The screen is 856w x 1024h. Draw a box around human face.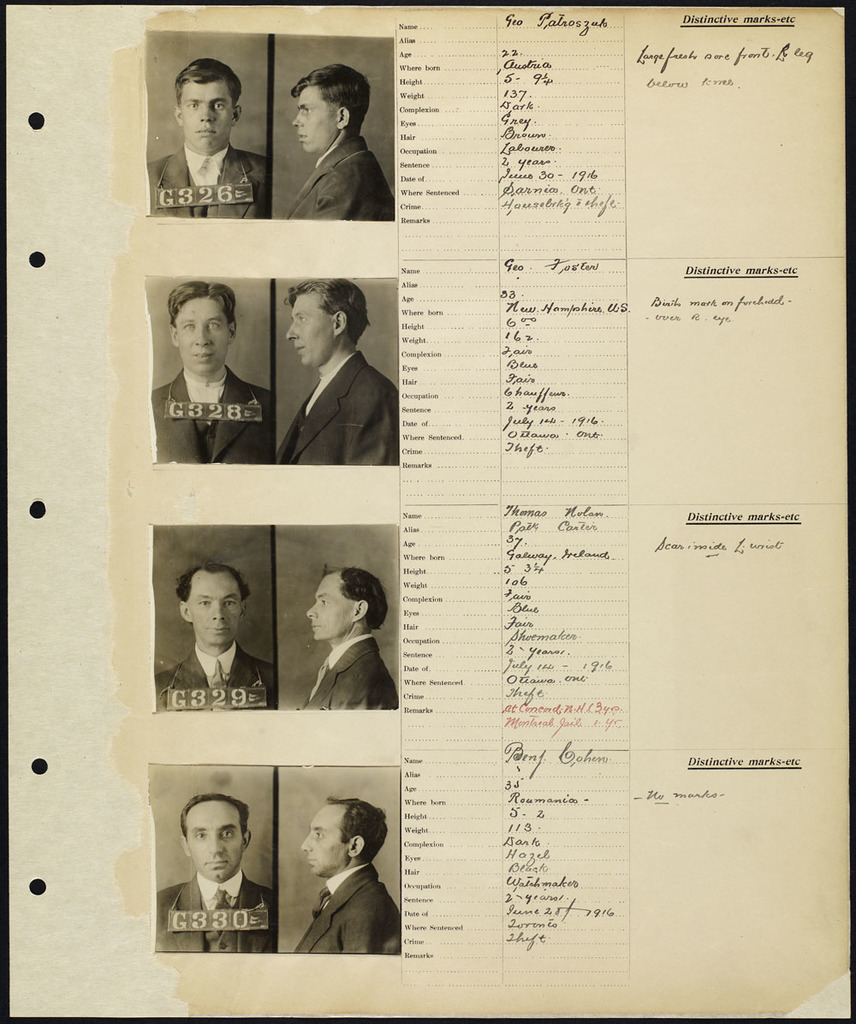
Rect(307, 573, 354, 640).
